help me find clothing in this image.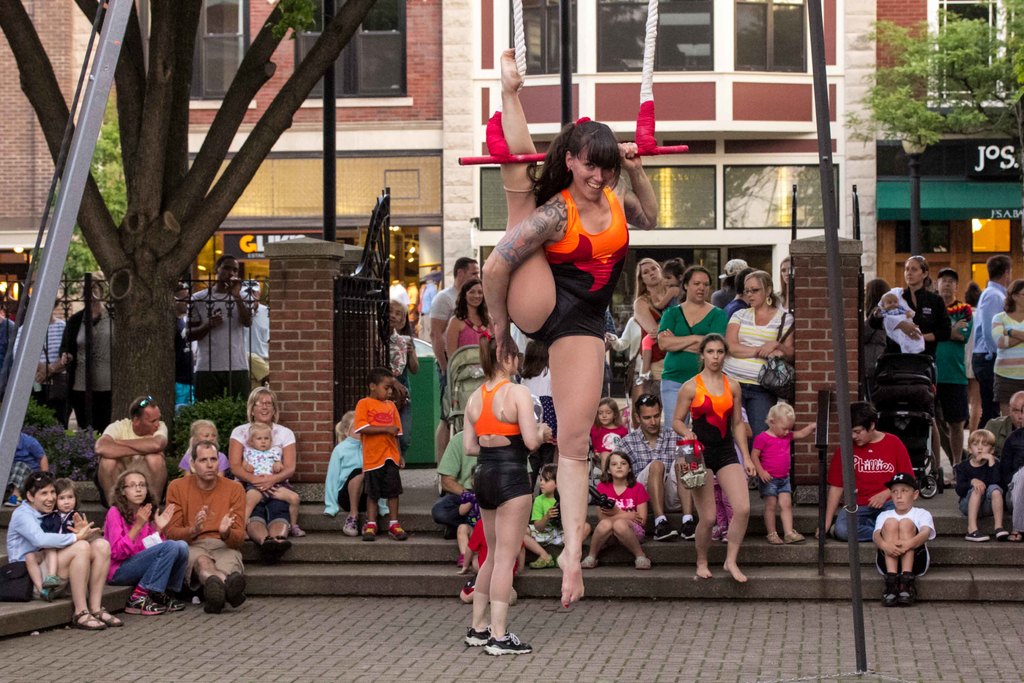
Found it: crop(103, 500, 182, 595).
